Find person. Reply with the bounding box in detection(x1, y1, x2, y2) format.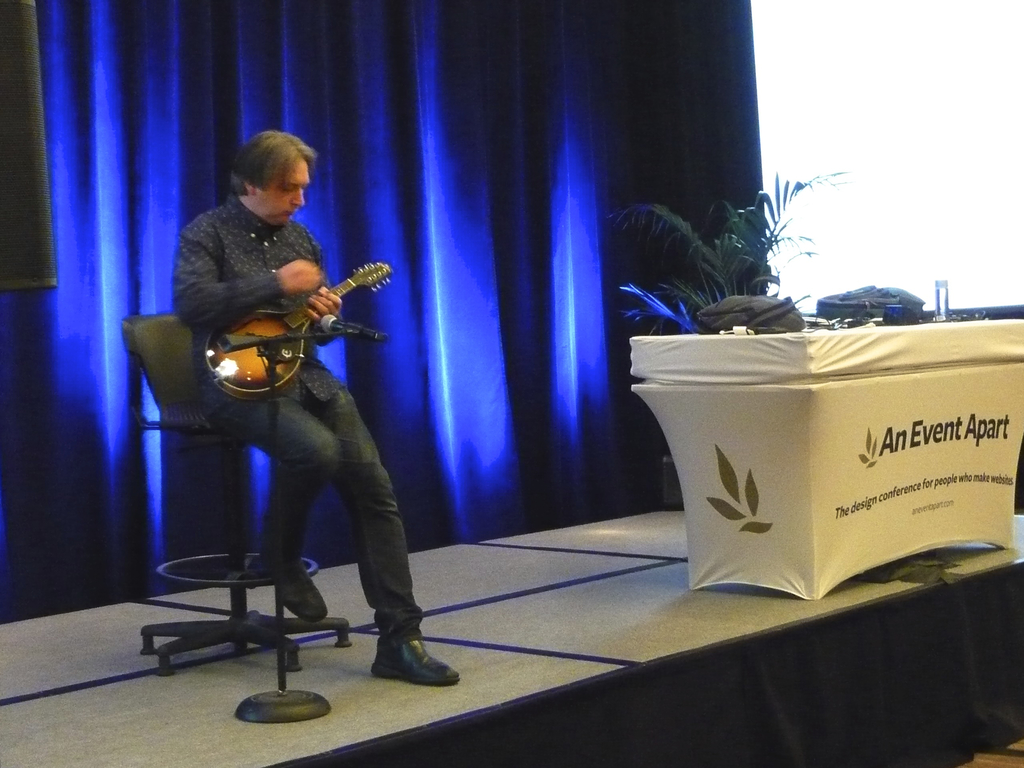
detection(167, 128, 392, 632).
